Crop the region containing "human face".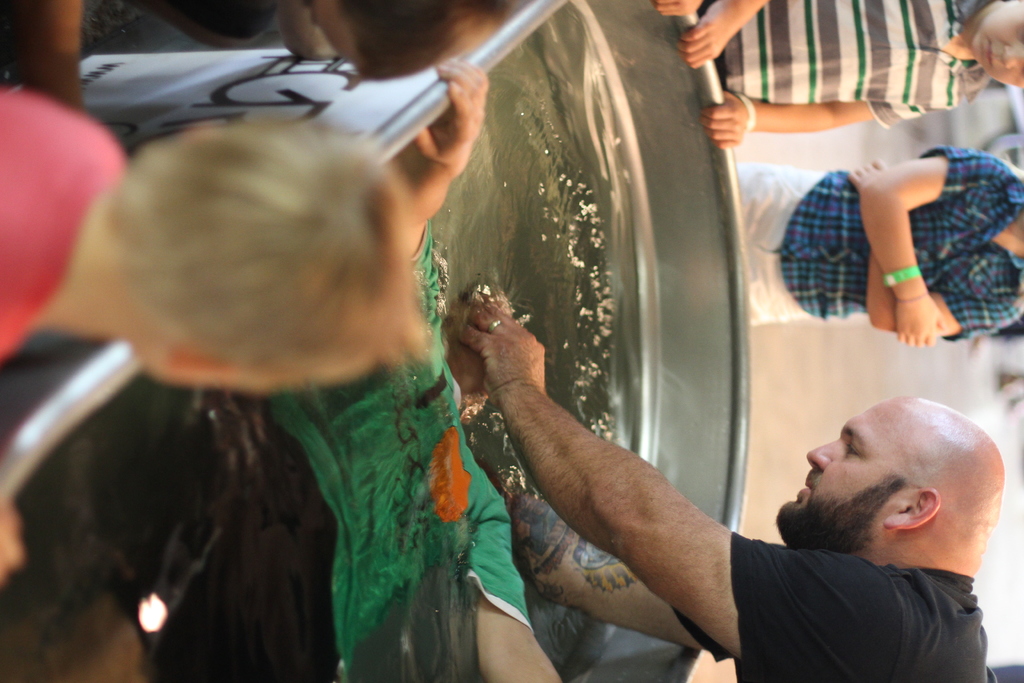
Crop region: [776,394,902,553].
